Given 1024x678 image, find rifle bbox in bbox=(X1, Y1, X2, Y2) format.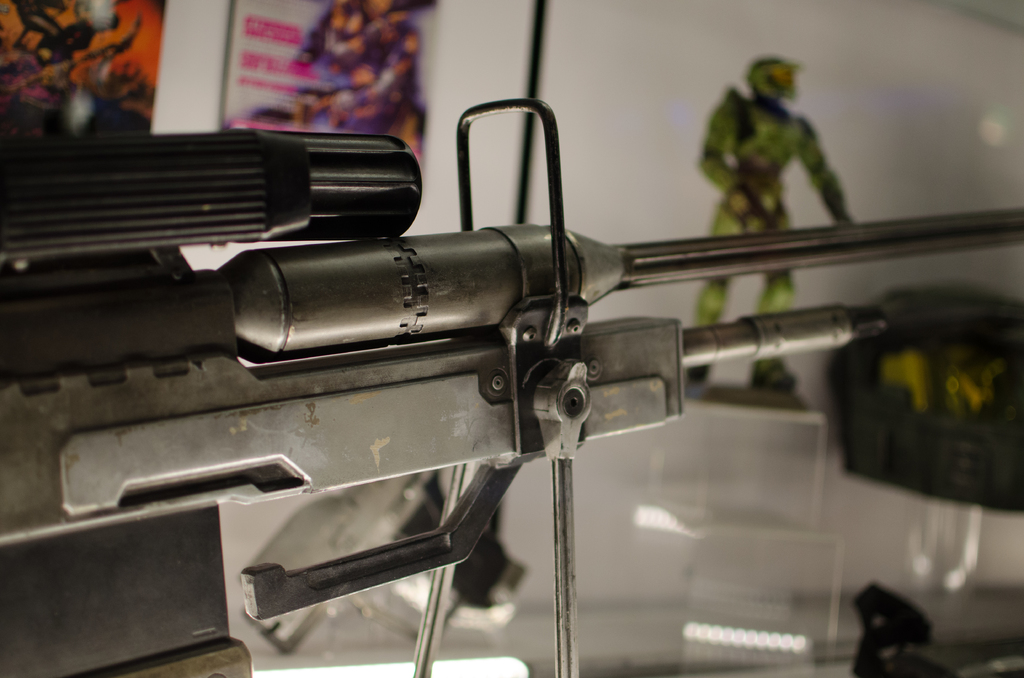
bbox=(0, 44, 1017, 677).
